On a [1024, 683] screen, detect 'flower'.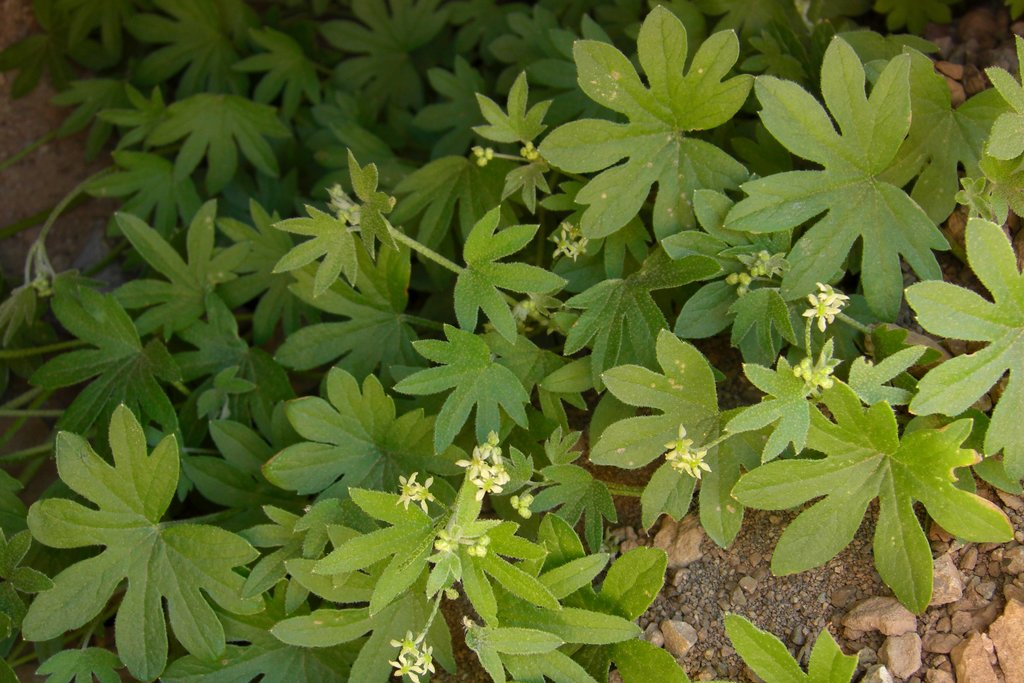
left=677, top=453, right=714, bottom=479.
